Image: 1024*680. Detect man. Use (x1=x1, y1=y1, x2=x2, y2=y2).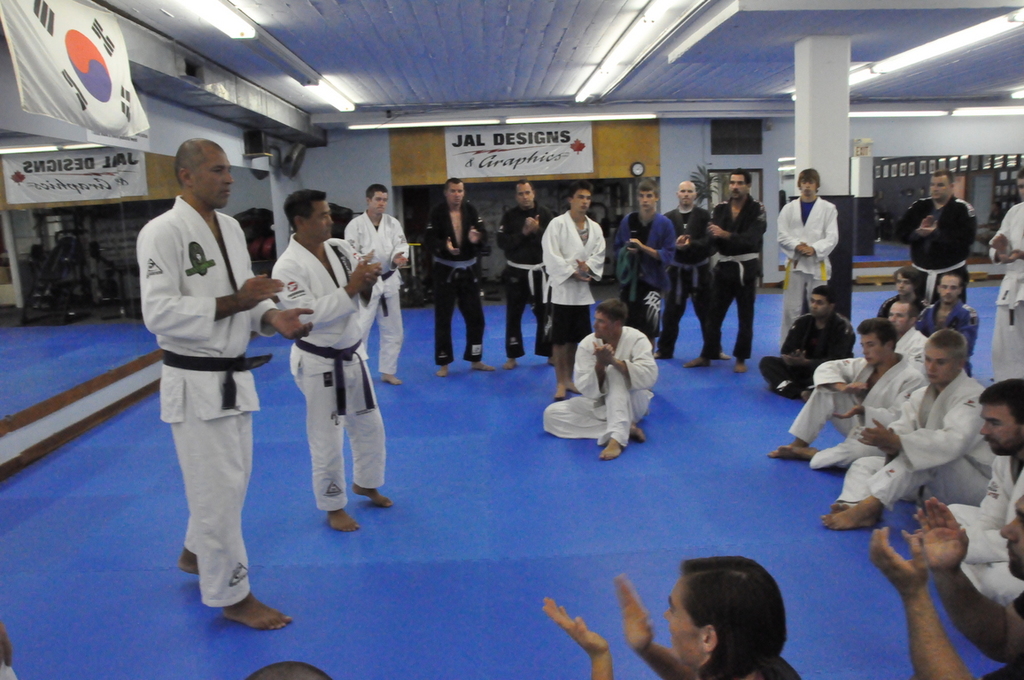
(x1=652, y1=175, x2=732, y2=360).
